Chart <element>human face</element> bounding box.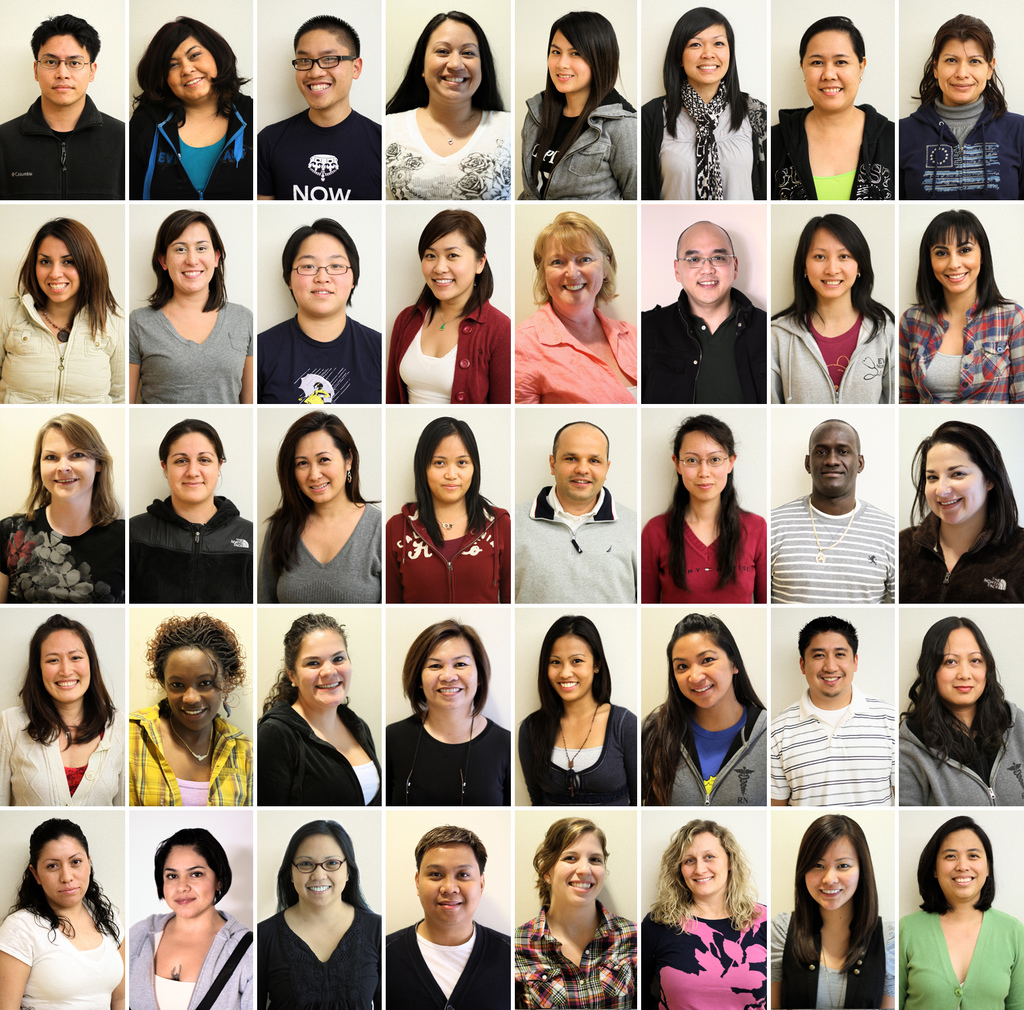
Charted: 677/232/731/299.
